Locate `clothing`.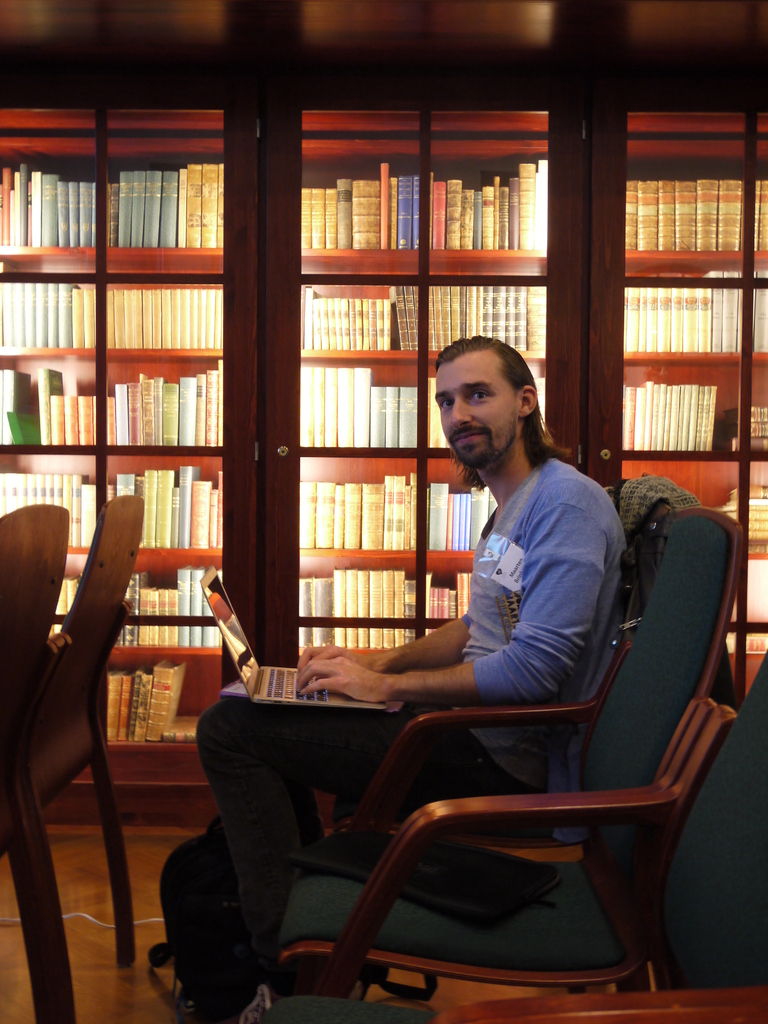
Bounding box: bbox=(212, 703, 516, 963).
